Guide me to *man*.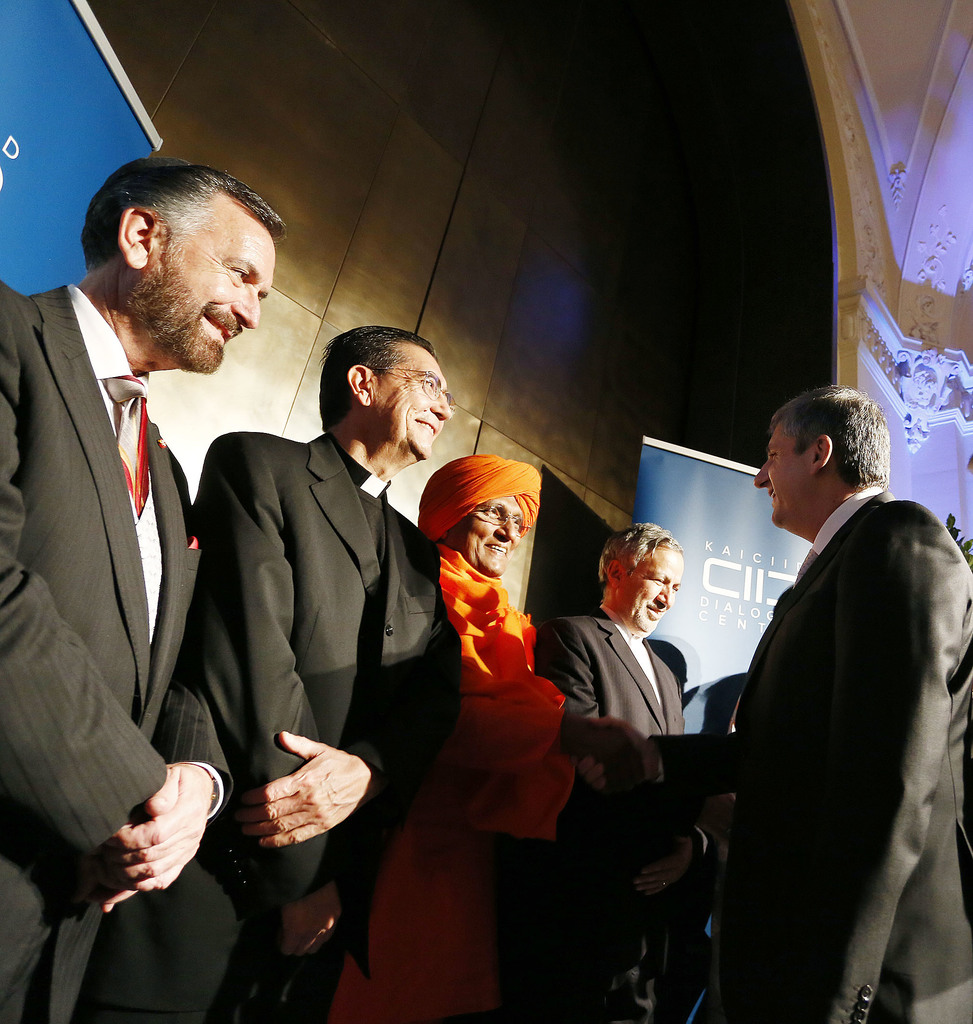
Guidance: (531,520,686,1022).
